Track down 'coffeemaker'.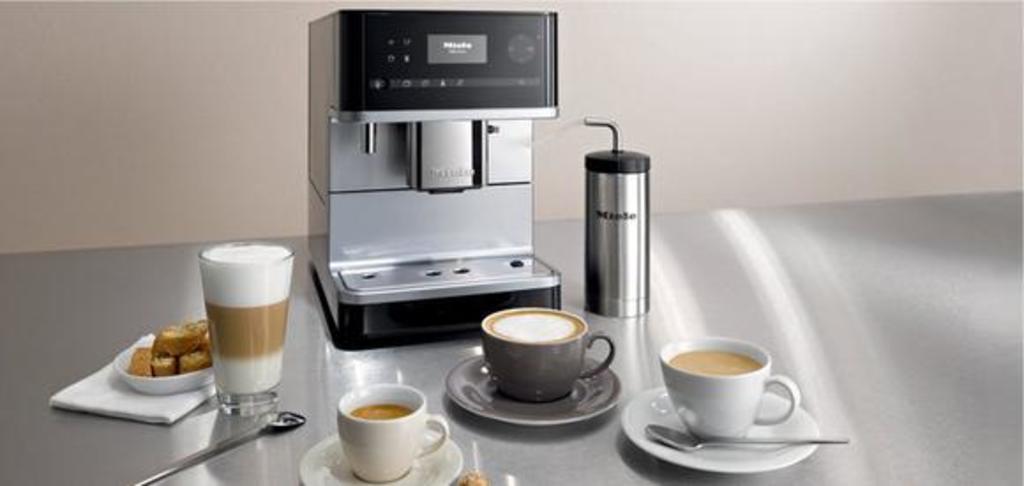
Tracked to (left=307, top=12, right=563, bottom=350).
